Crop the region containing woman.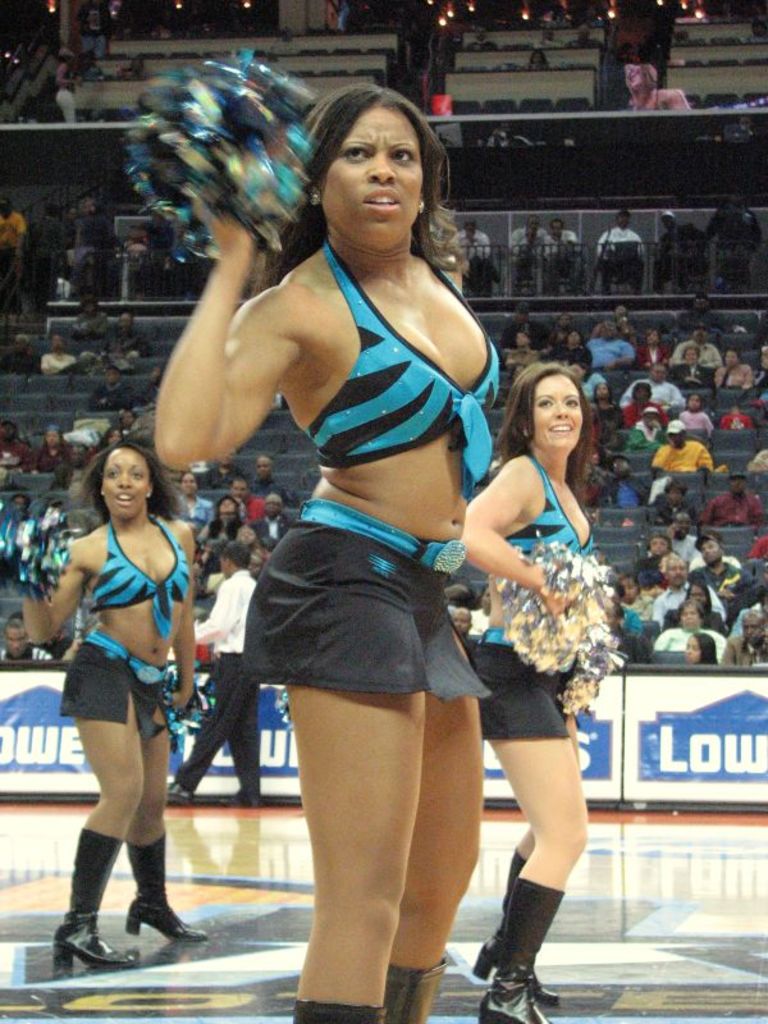
Crop region: left=529, top=51, right=548, bottom=68.
